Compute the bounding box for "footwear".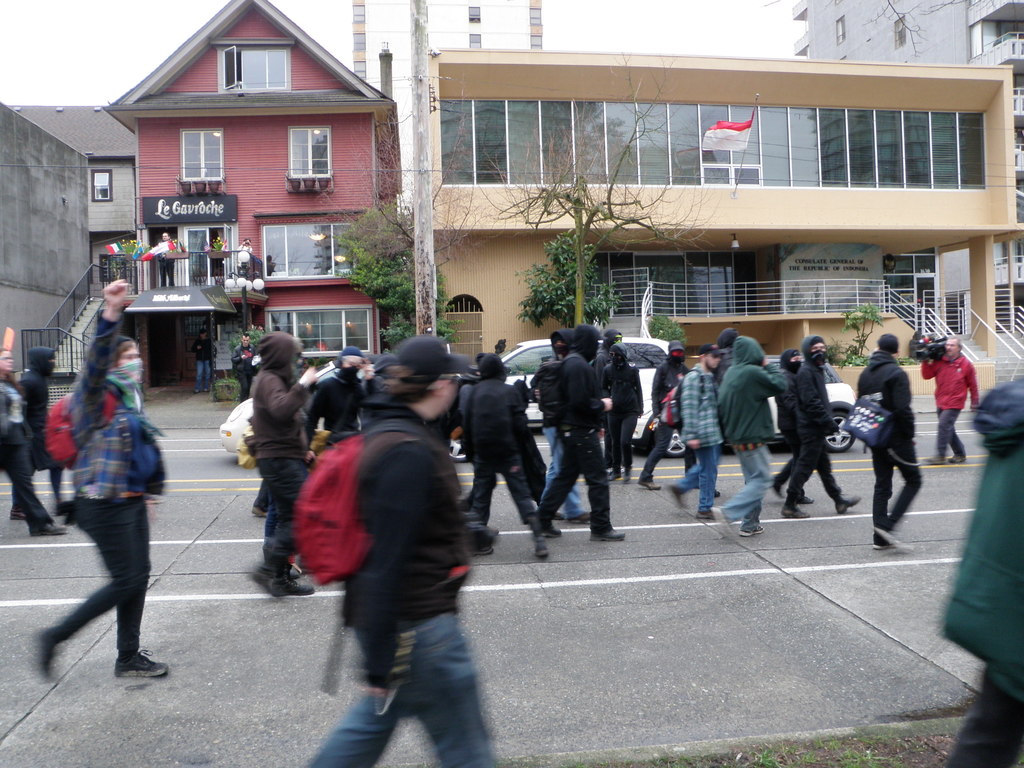
(537,540,552,559).
